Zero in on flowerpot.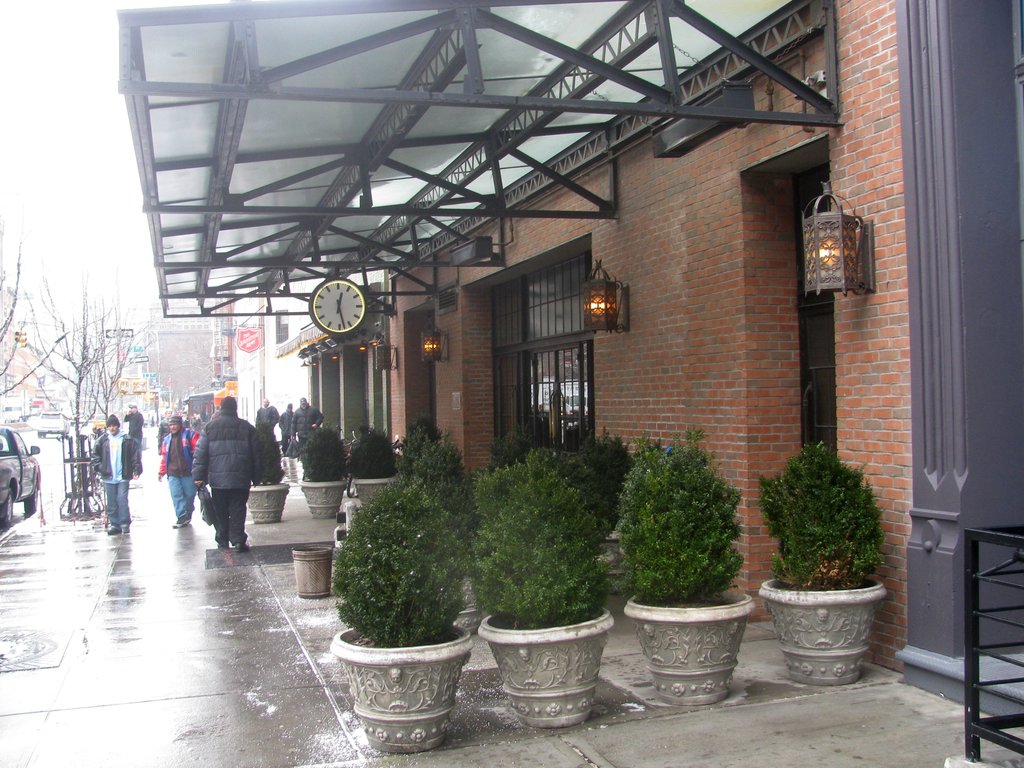
Zeroed in: left=297, top=483, right=346, bottom=517.
